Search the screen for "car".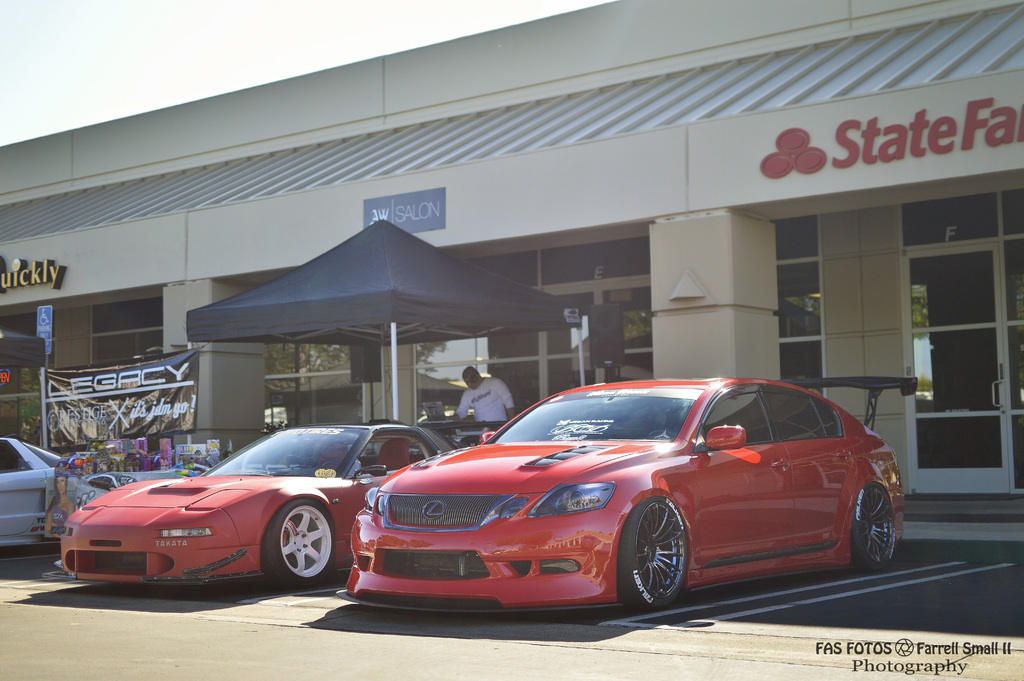
Found at pyautogui.locateOnScreen(299, 379, 902, 621).
